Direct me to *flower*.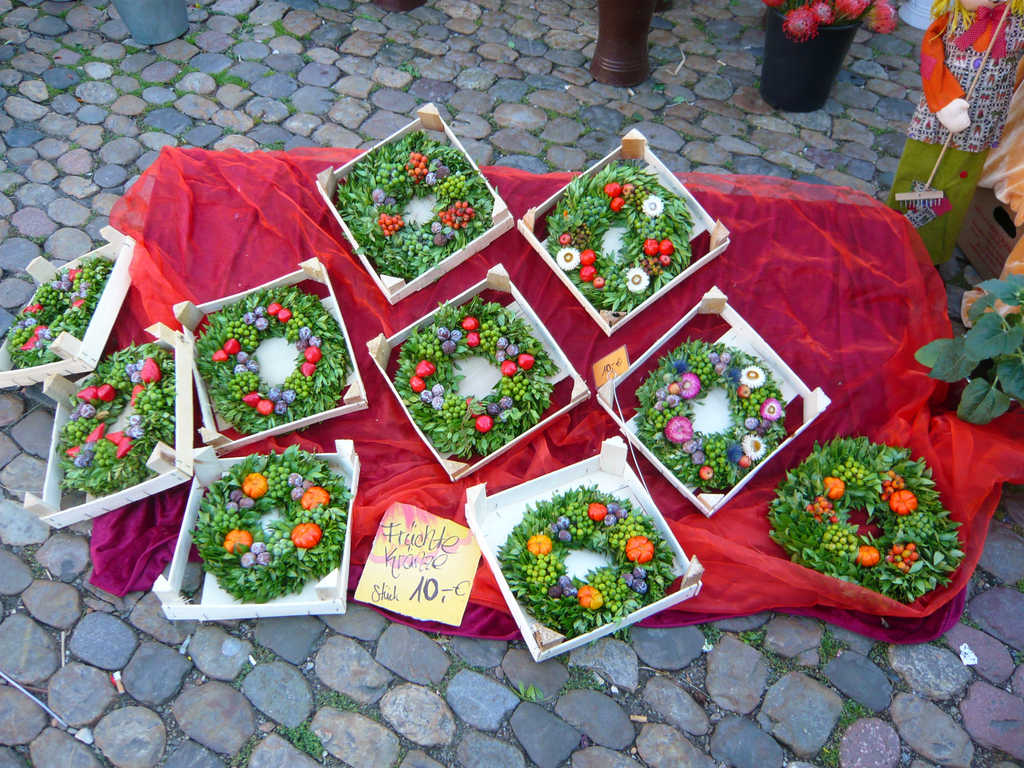
Direction: select_region(737, 362, 765, 387).
